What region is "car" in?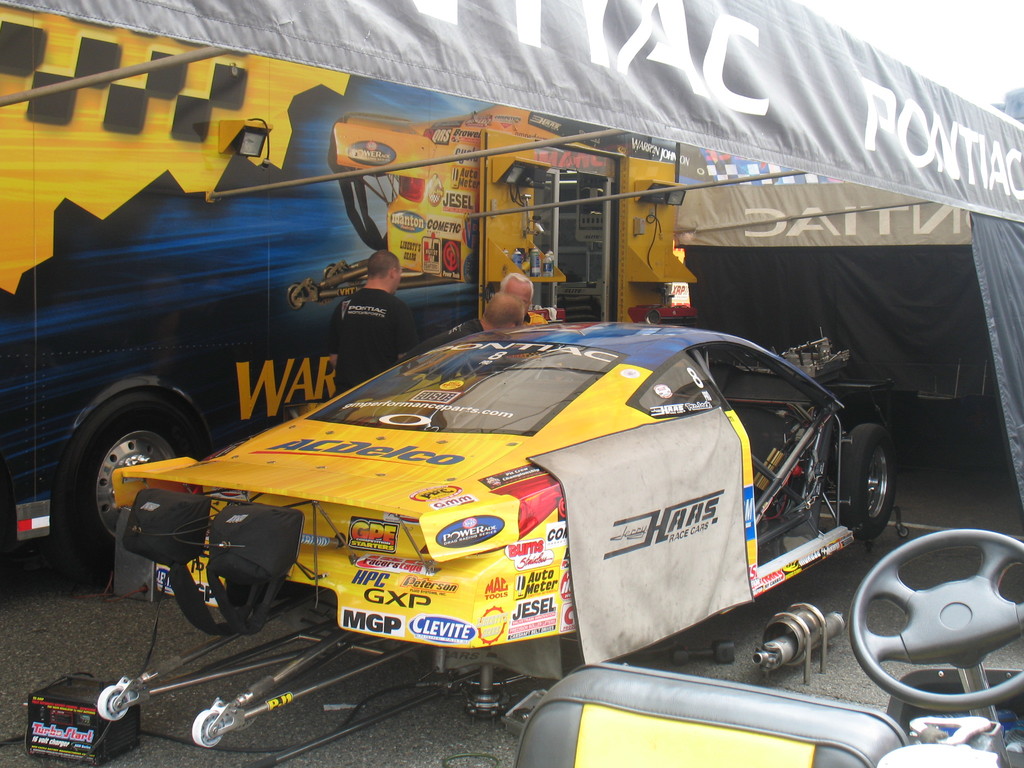
left=115, top=321, right=890, bottom=717.
